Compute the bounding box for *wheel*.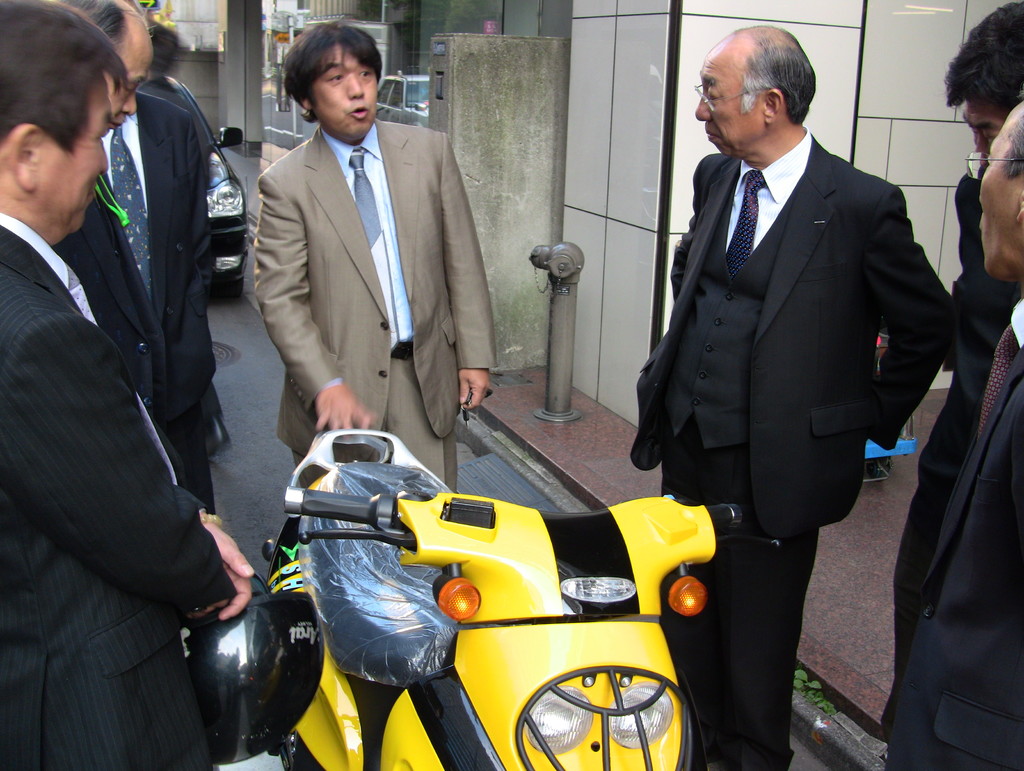
bbox=(868, 465, 891, 478).
